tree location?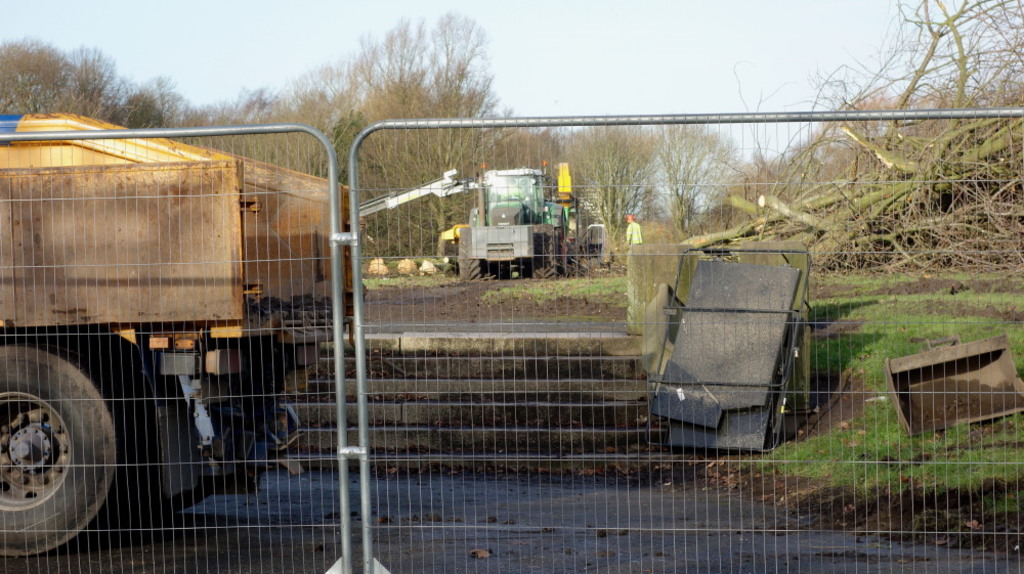
crop(378, 5, 508, 233)
